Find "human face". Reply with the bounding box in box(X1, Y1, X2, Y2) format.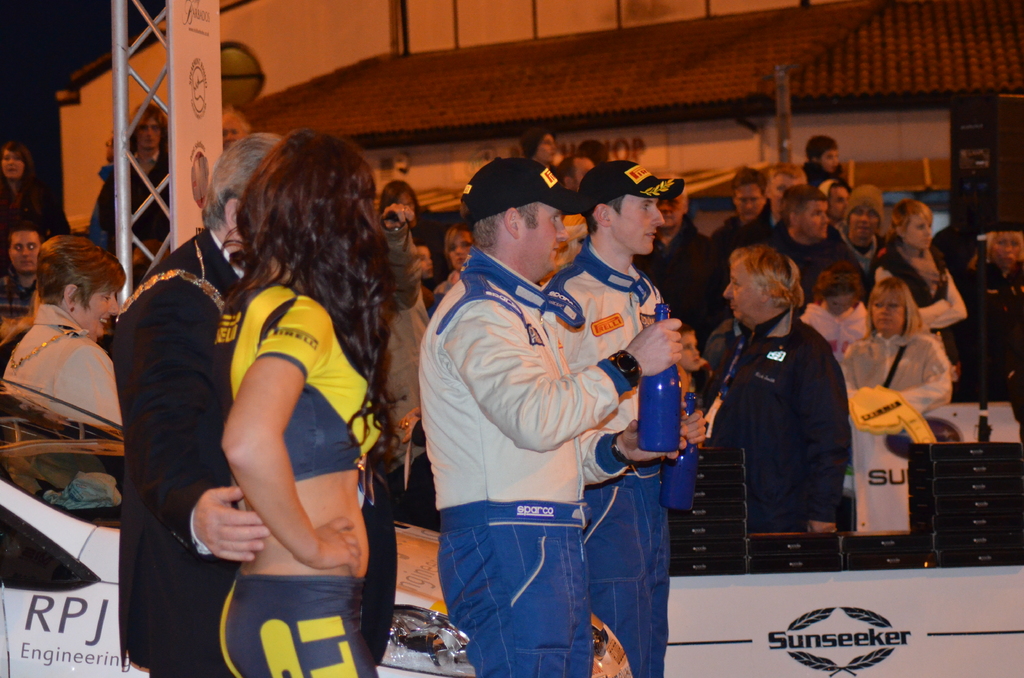
box(400, 191, 416, 213).
